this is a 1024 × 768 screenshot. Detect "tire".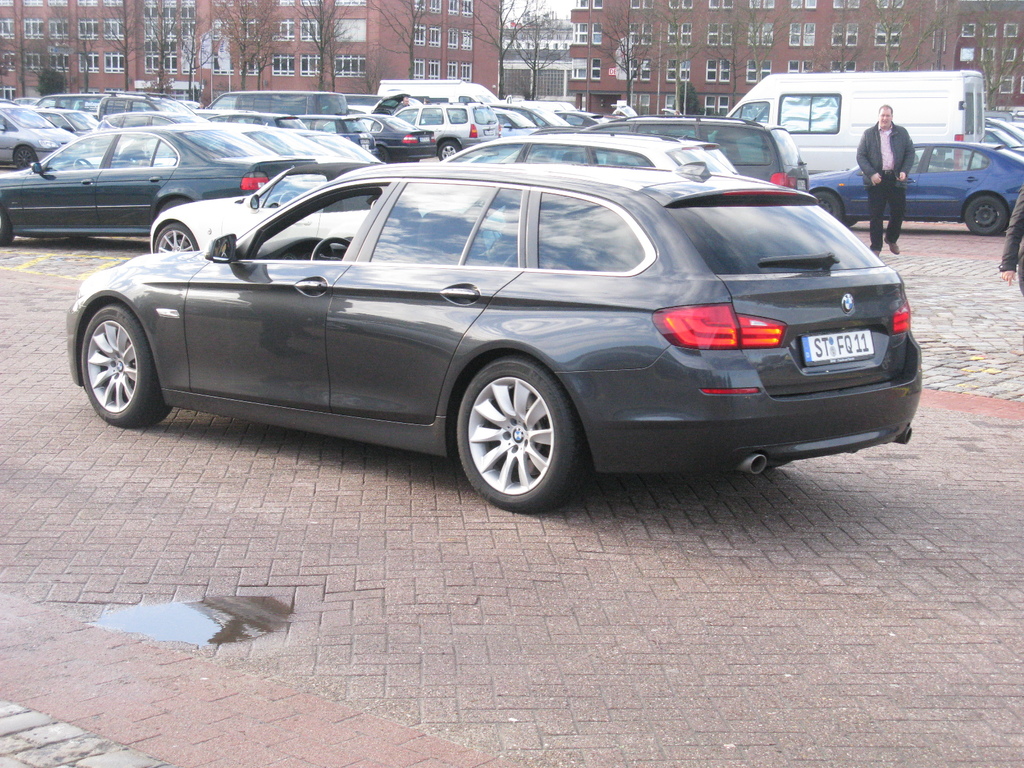
BBox(812, 192, 840, 223).
